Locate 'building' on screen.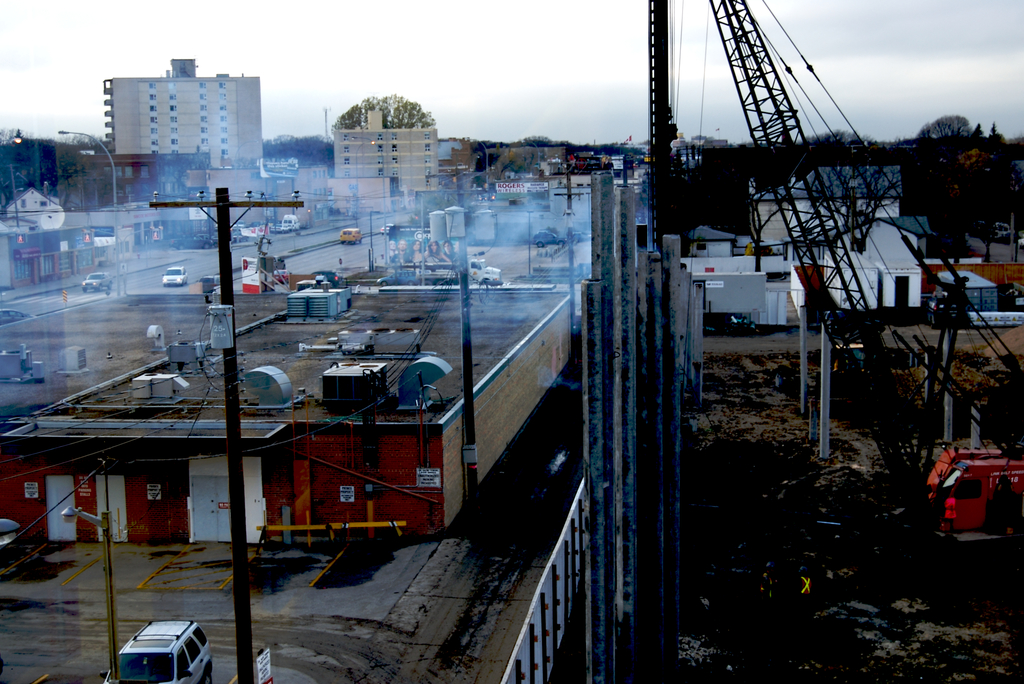
On screen at locate(337, 113, 435, 194).
